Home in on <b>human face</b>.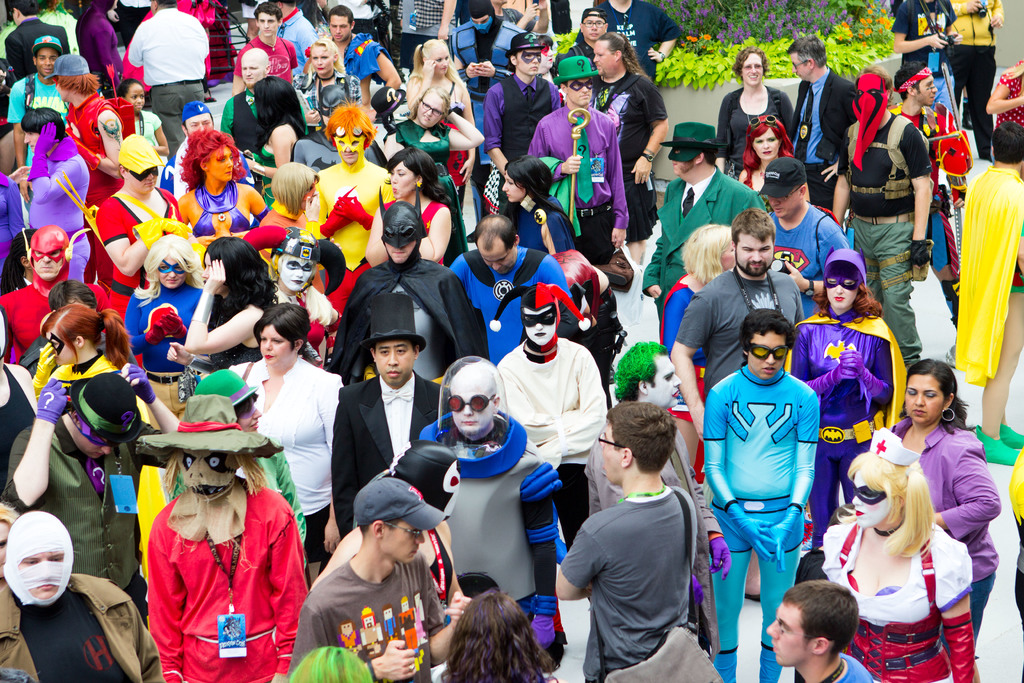
Homed in at bbox=[420, 101, 444, 122].
